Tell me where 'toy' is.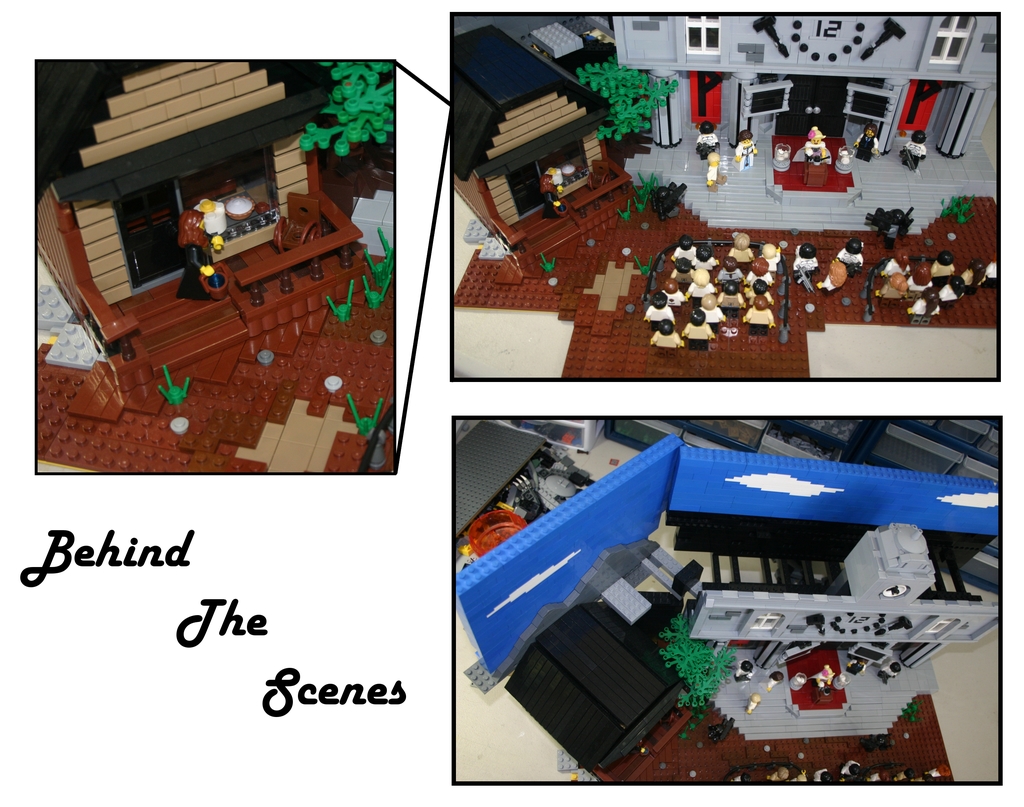
'toy' is at <bbox>744, 260, 774, 289</bbox>.
